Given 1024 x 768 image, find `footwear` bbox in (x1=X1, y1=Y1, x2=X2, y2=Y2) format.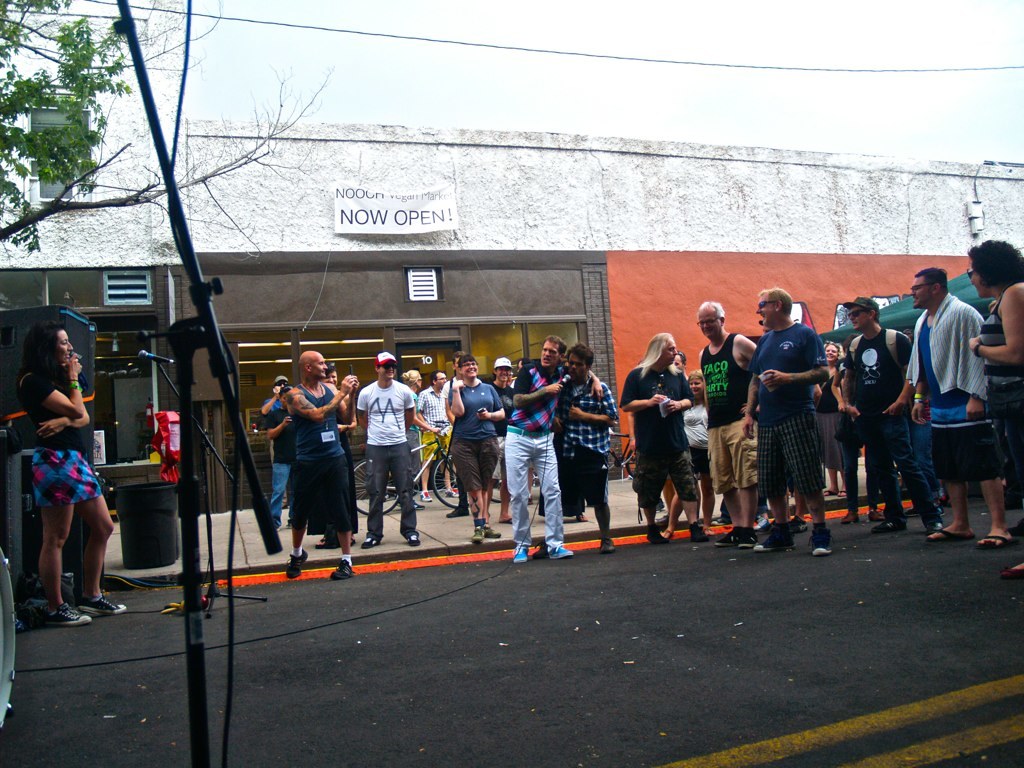
(x1=758, y1=513, x2=773, y2=529).
